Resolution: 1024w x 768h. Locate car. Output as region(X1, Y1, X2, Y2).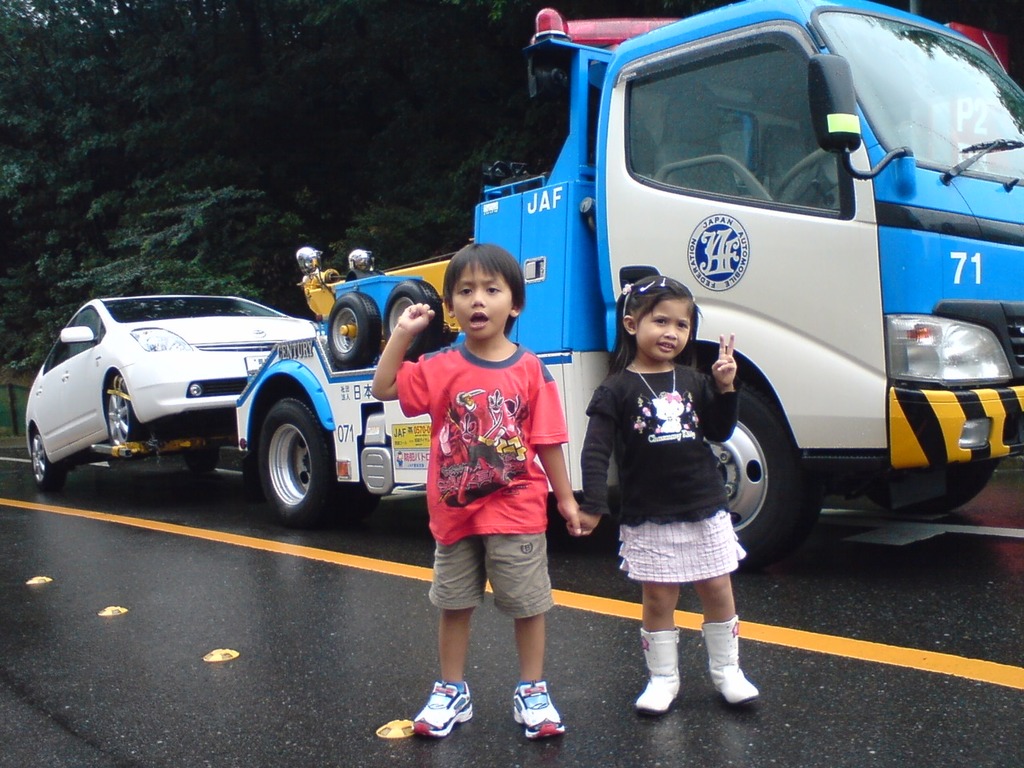
region(23, 290, 321, 490).
